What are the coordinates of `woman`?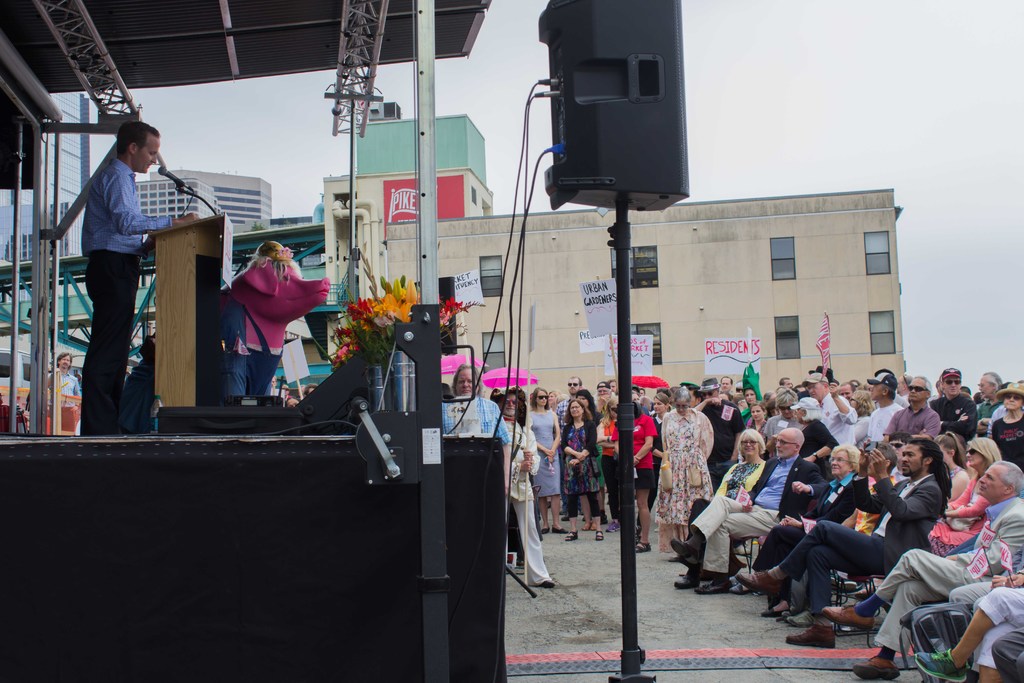
(x1=596, y1=394, x2=623, y2=536).
